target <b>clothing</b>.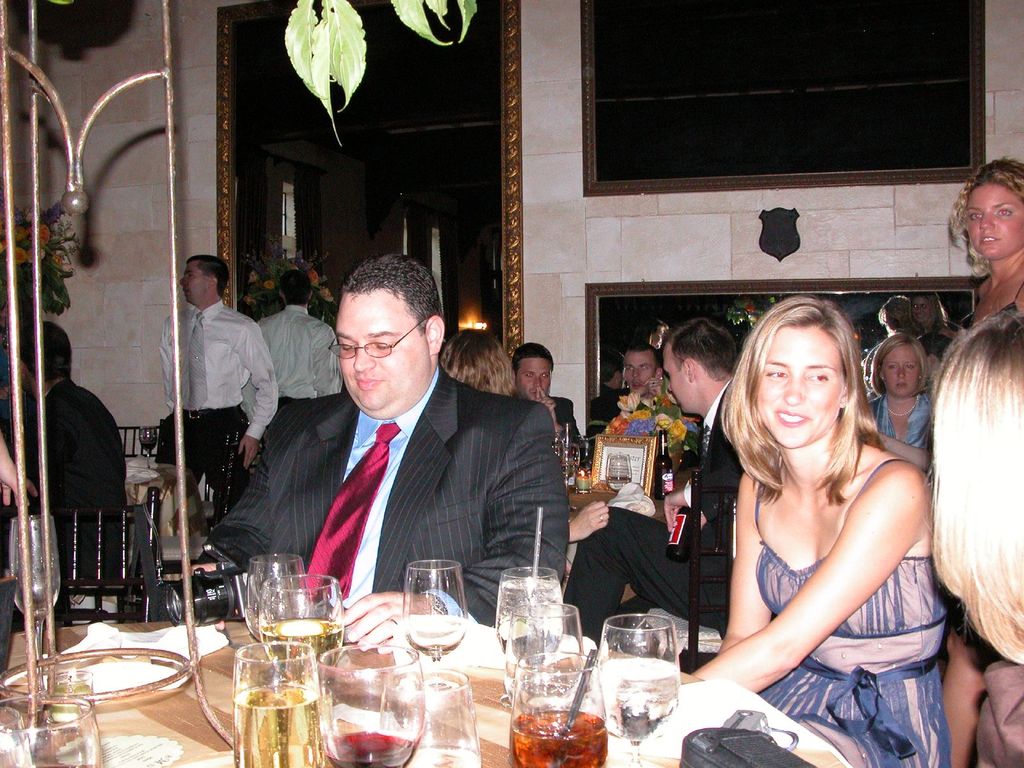
Target region: bbox=(241, 305, 341, 424).
